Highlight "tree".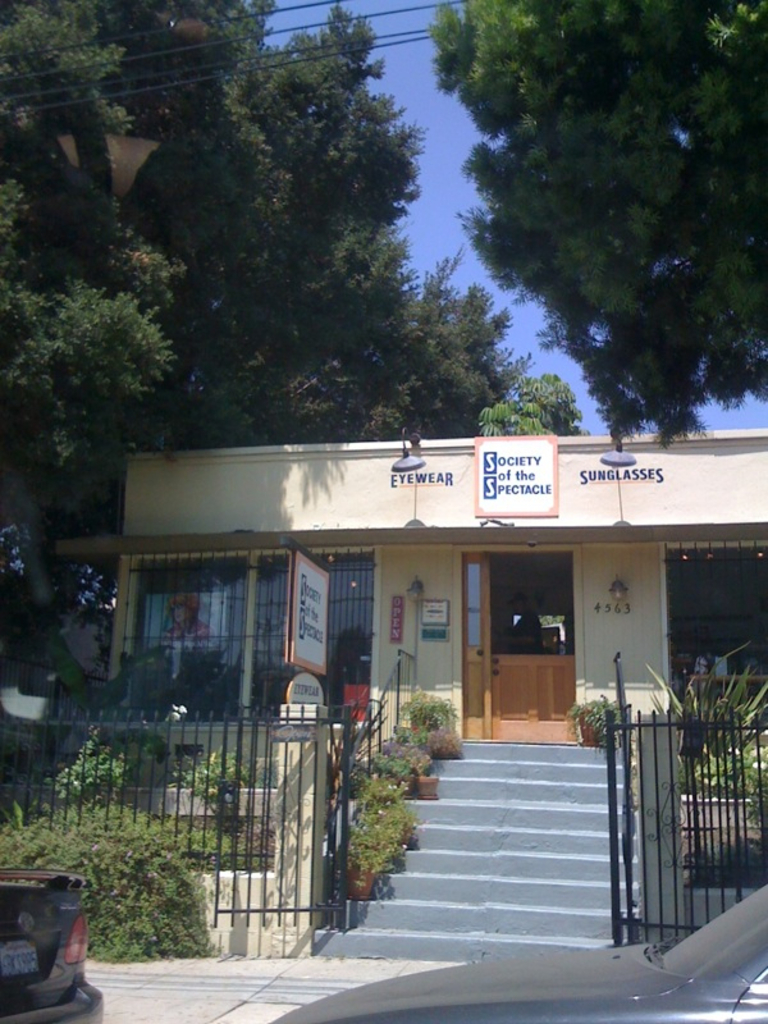
Highlighted region: rect(431, 0, 767, 452).
